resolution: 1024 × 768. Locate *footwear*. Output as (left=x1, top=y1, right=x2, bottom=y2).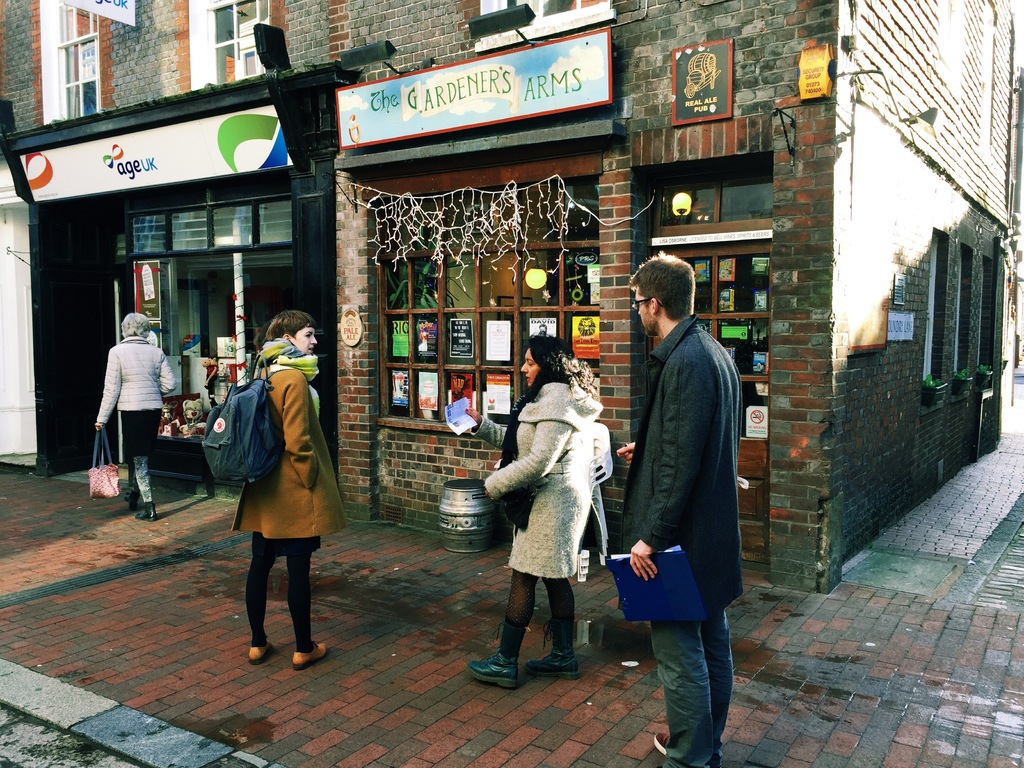
(left=133, top=500, right=156, bottom=523).
